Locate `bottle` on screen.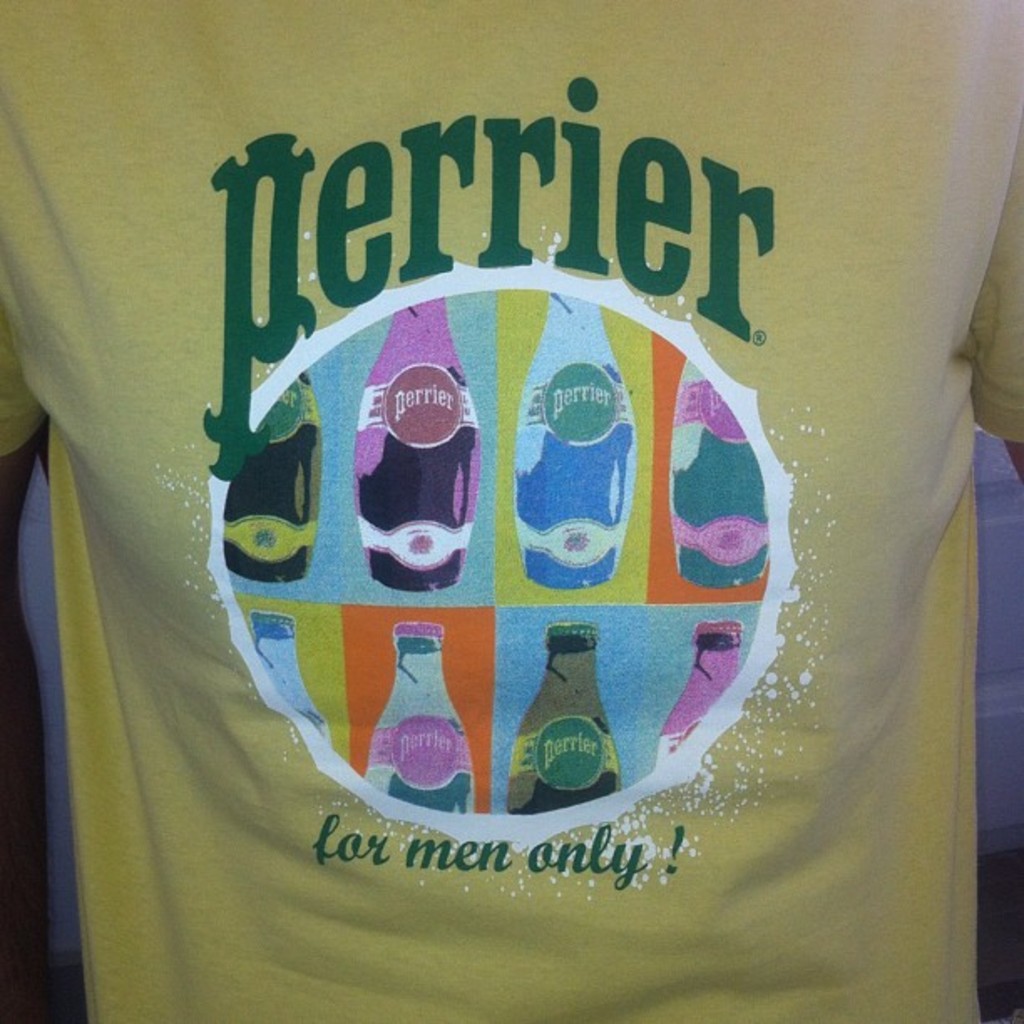
On screen at <region>504, 617, 616, 813</region>.
